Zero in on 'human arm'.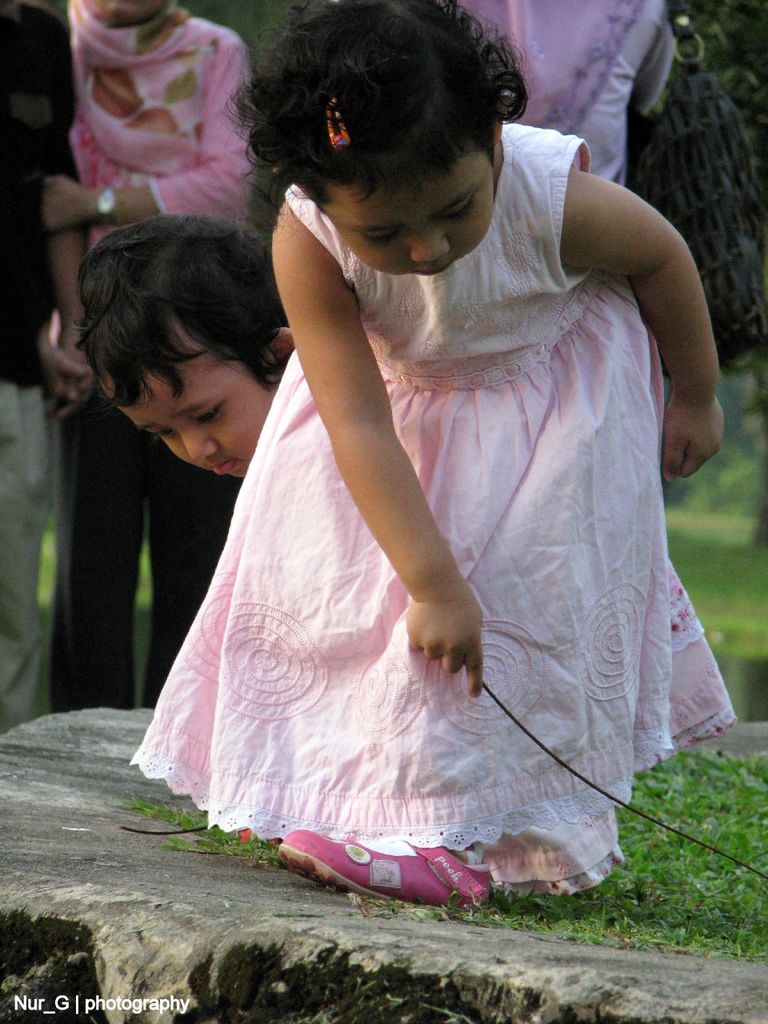
Zeroed in: (x1=550, y1=166, x2=728, y2=474).
